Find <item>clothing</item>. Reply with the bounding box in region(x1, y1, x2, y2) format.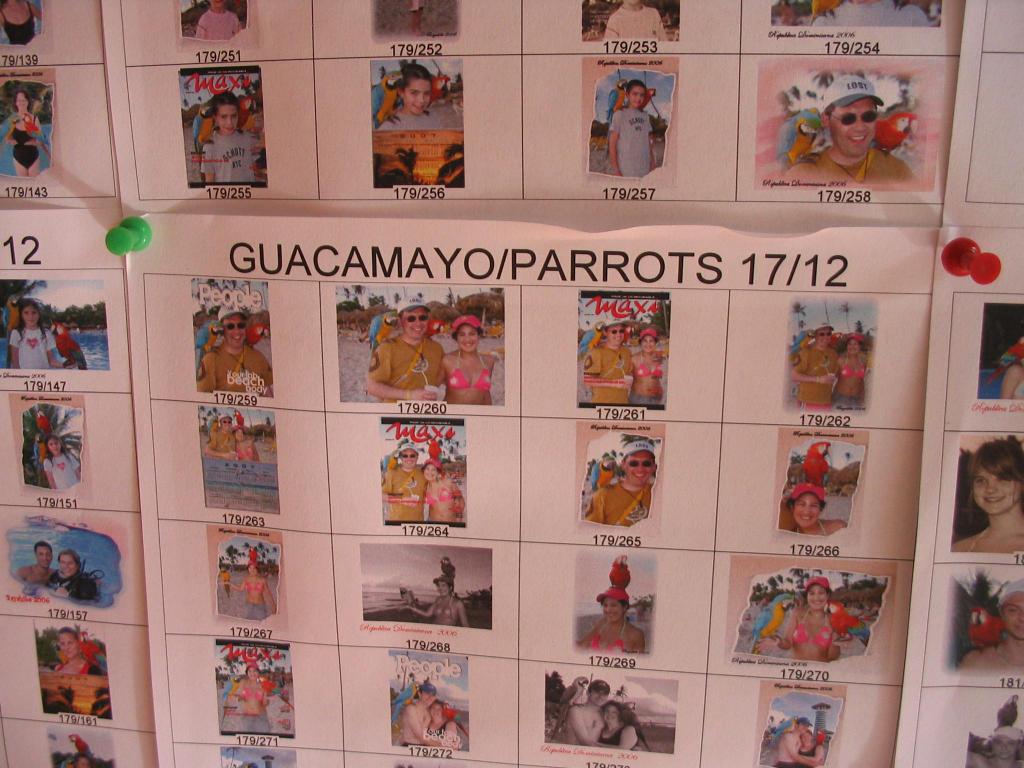
region(12, 118, 38, 170).
